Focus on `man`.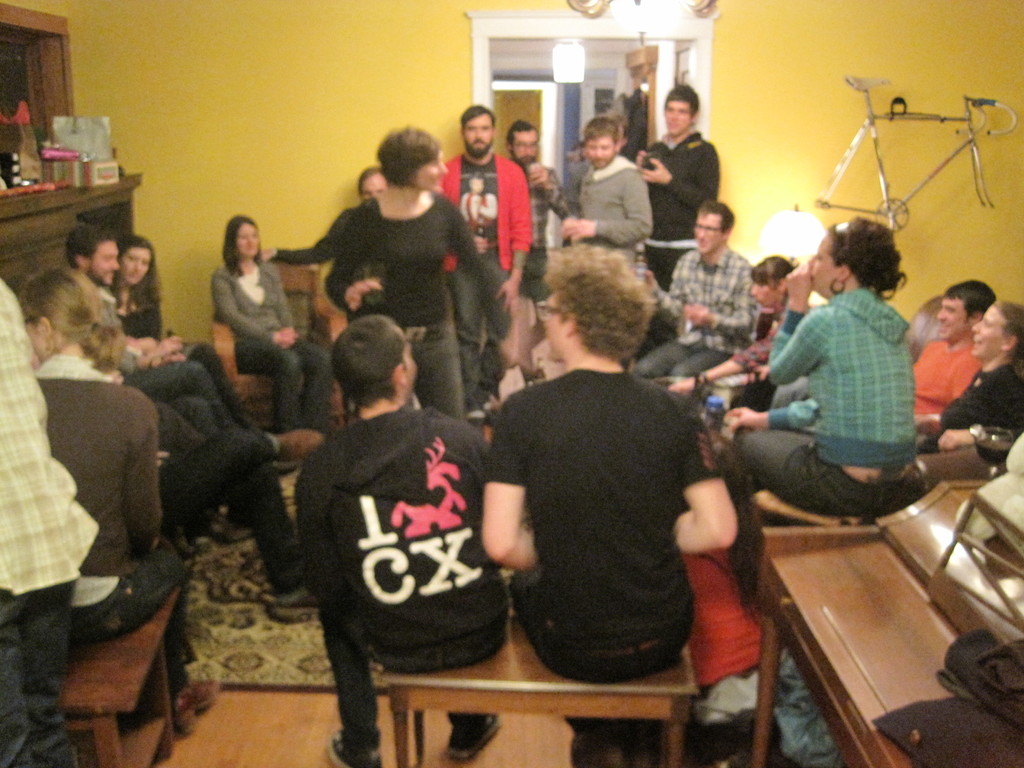
Focused at {"left": 915, "top": 281, "right": 991, "bottom": 435}.
